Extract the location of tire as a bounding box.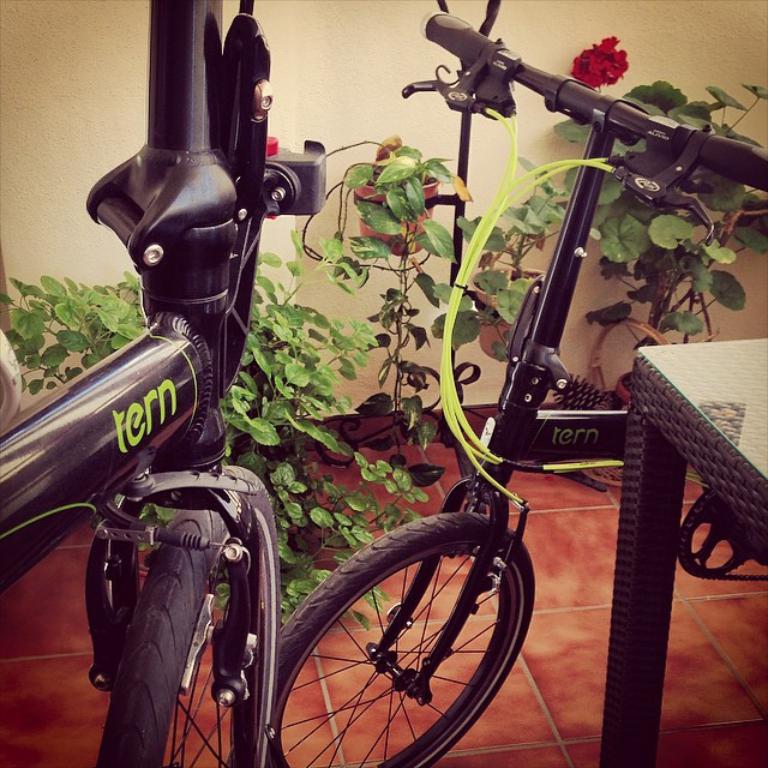
96, 467, 282, 767.
